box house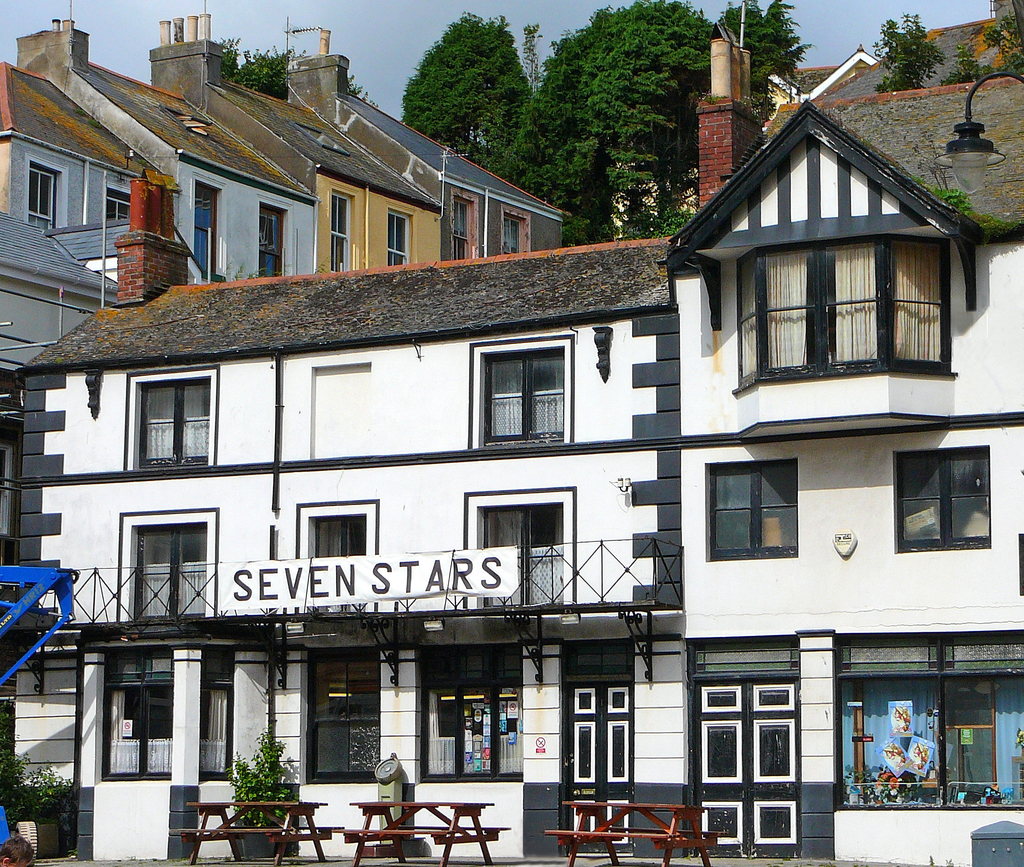
<box>14,11,325,282</box>
